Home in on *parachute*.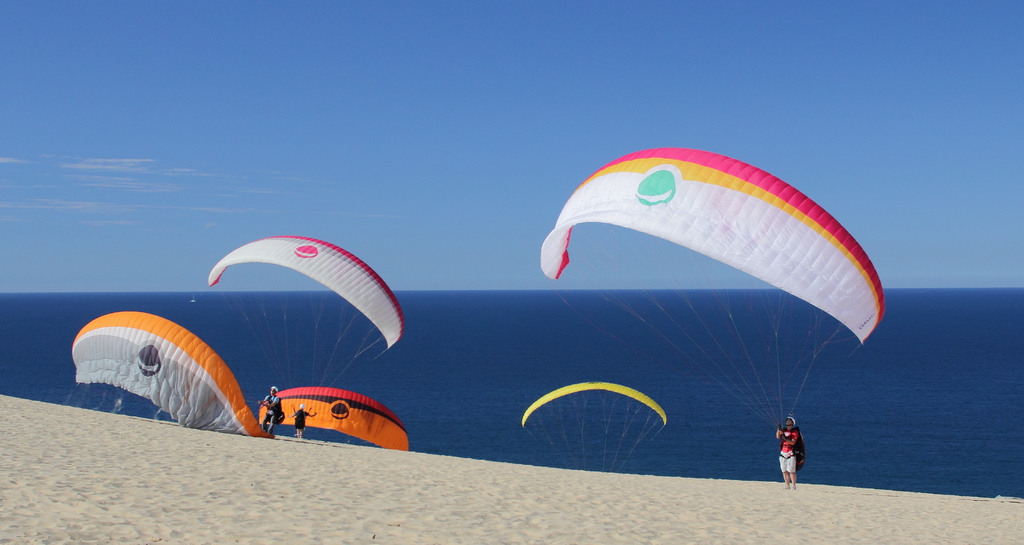
Homed in at locate(259, 386, 410, 450).
